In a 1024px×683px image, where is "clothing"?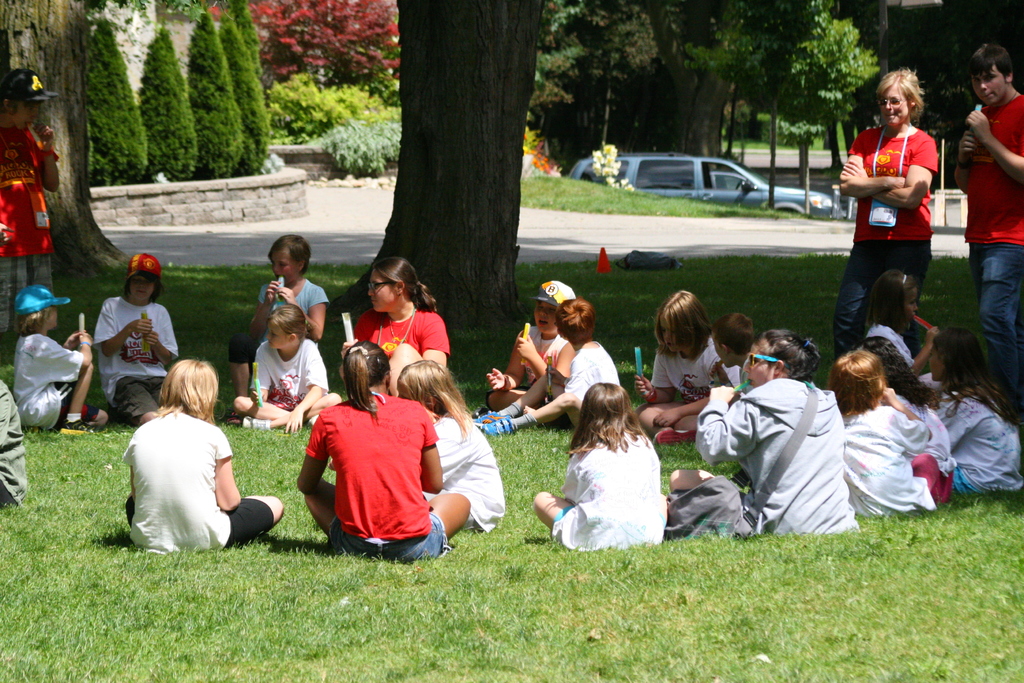
BBox(419, 413, 510, 531).
